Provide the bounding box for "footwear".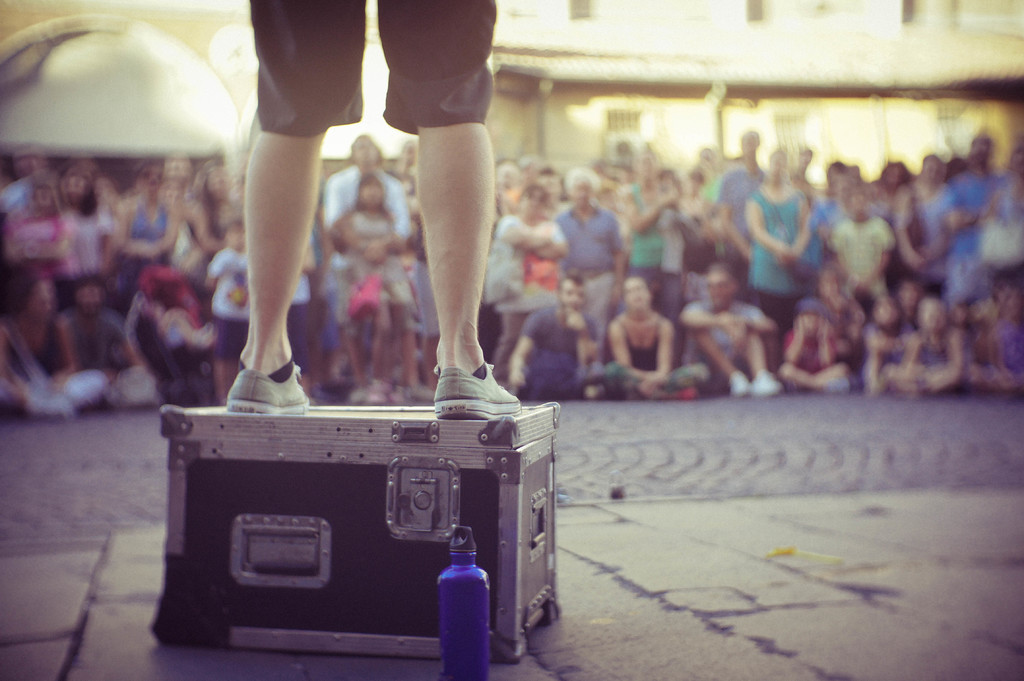
(755,371,781,395).
